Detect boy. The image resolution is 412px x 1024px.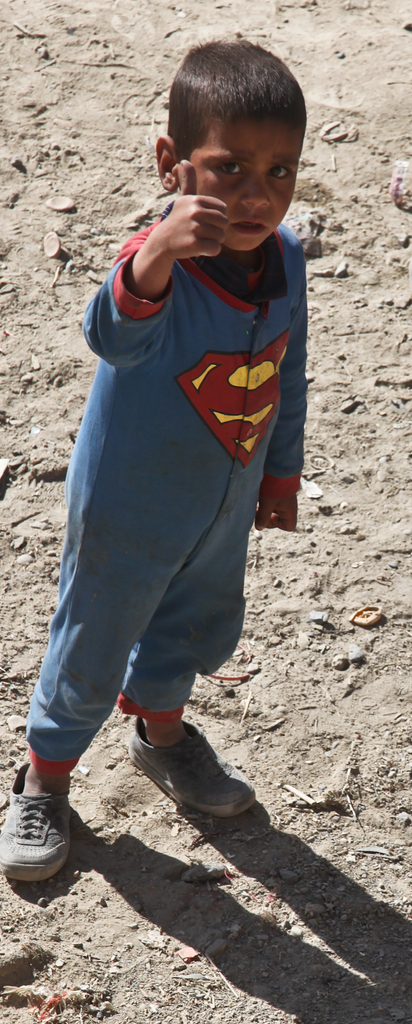
locate(8, 36, 313, 825).
